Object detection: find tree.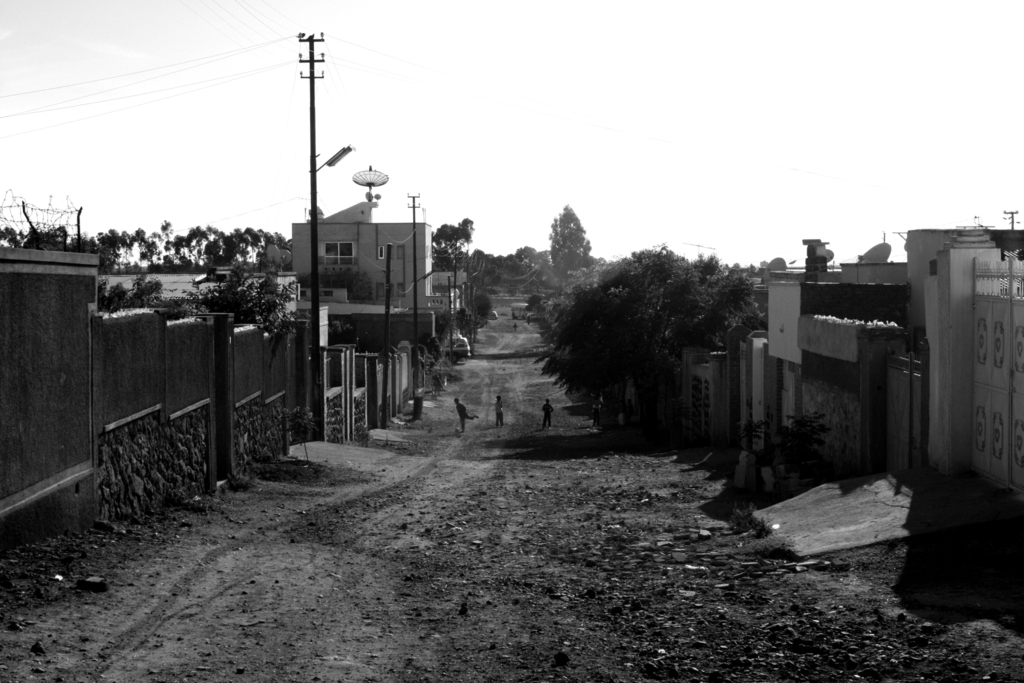
267, 236, 292, 270.
